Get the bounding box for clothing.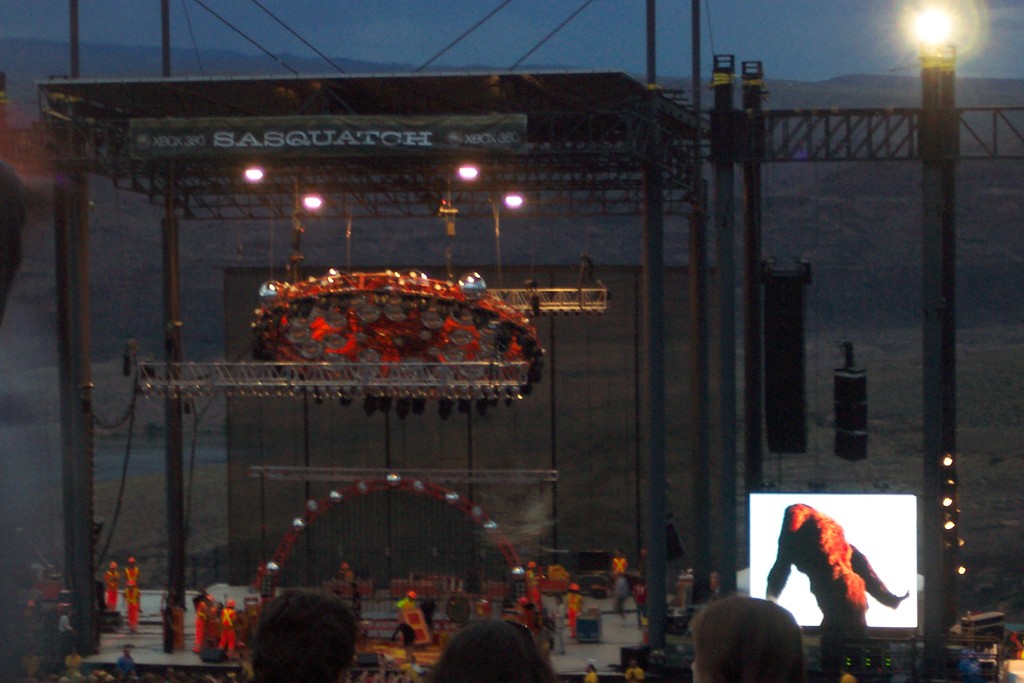
(x1=24, y1=654, x2=36, y2=676).
